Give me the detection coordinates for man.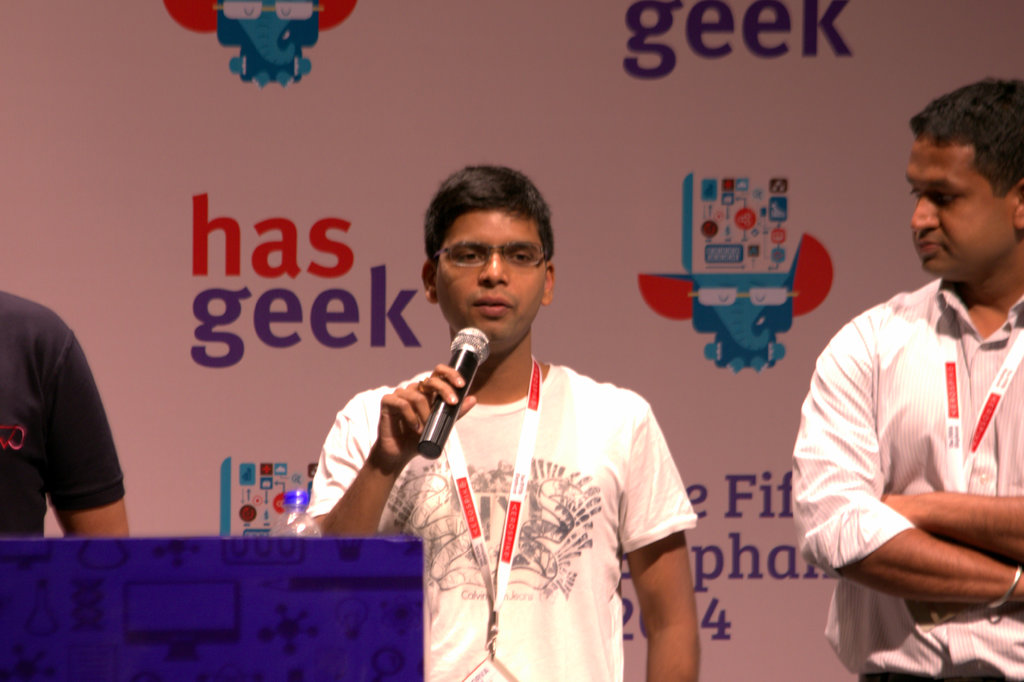
locate(303, 166, 701, 681).
